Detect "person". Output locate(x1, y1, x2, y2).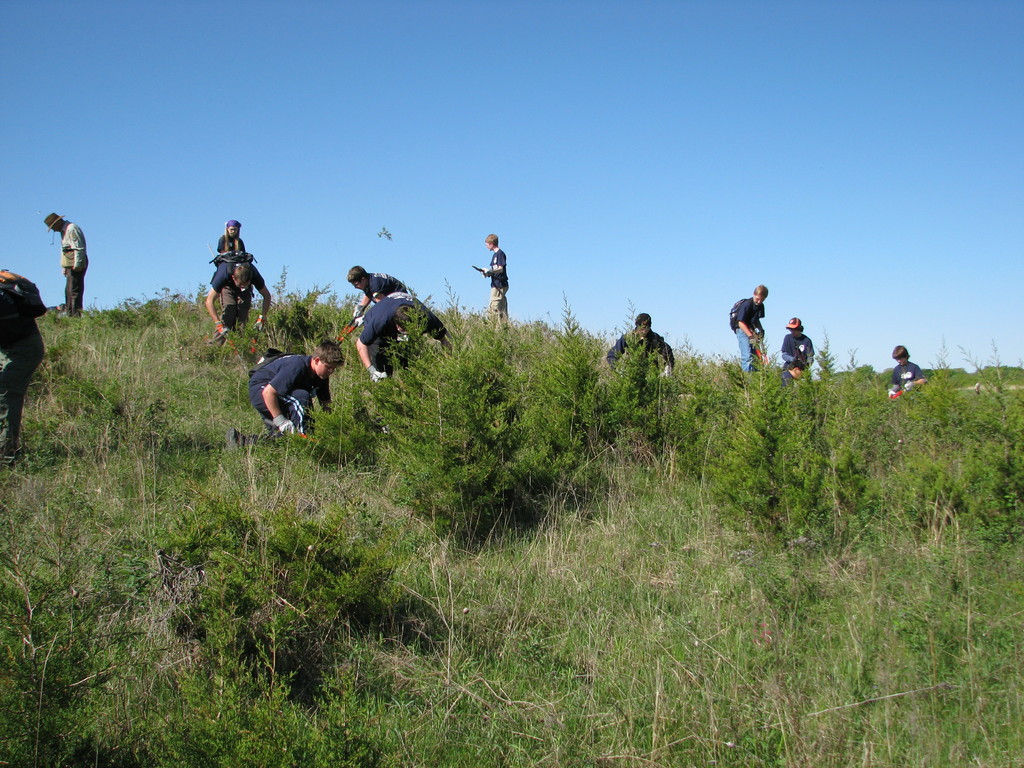
locate(605, 311, 675, 378).
